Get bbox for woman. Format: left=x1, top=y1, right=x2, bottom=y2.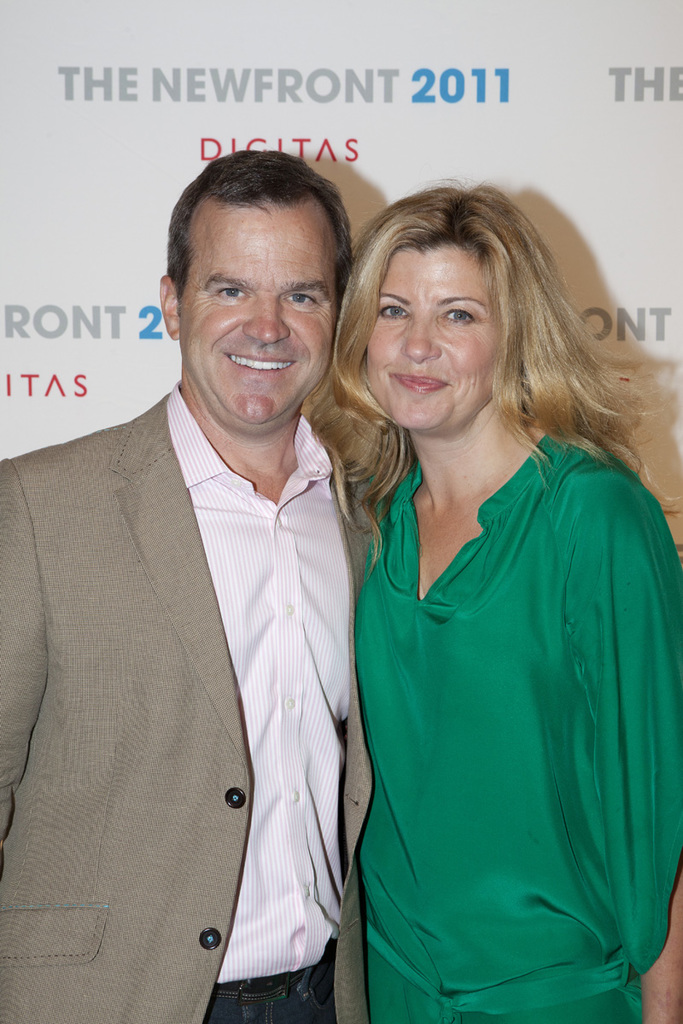
left=298, top=181, right=682, bottom=1023.
